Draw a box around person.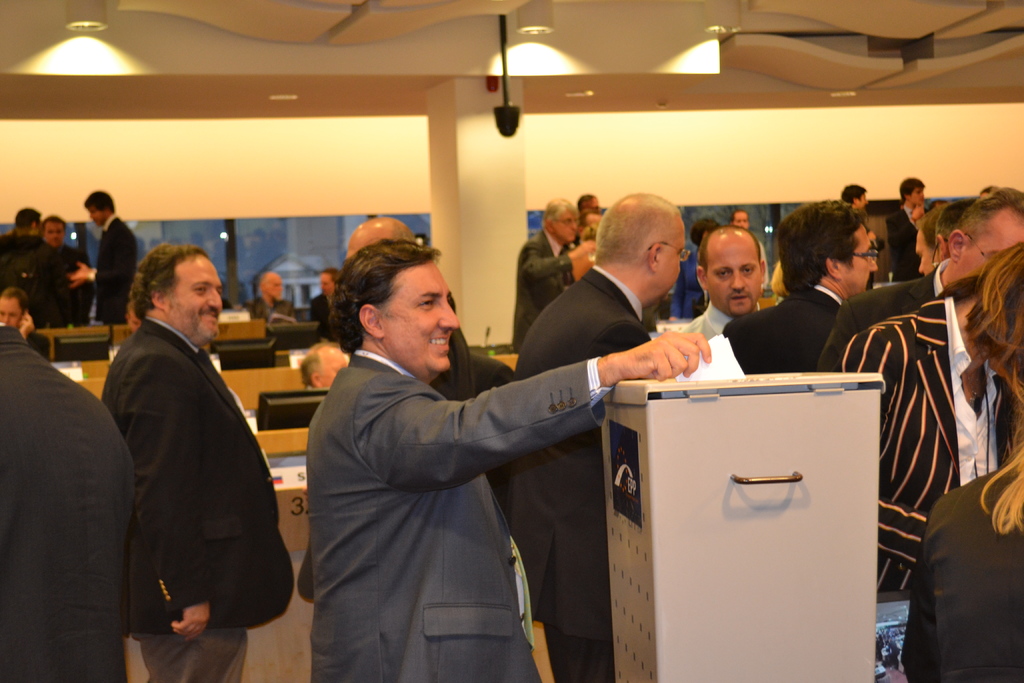
region(0, 313, 140, 682).
